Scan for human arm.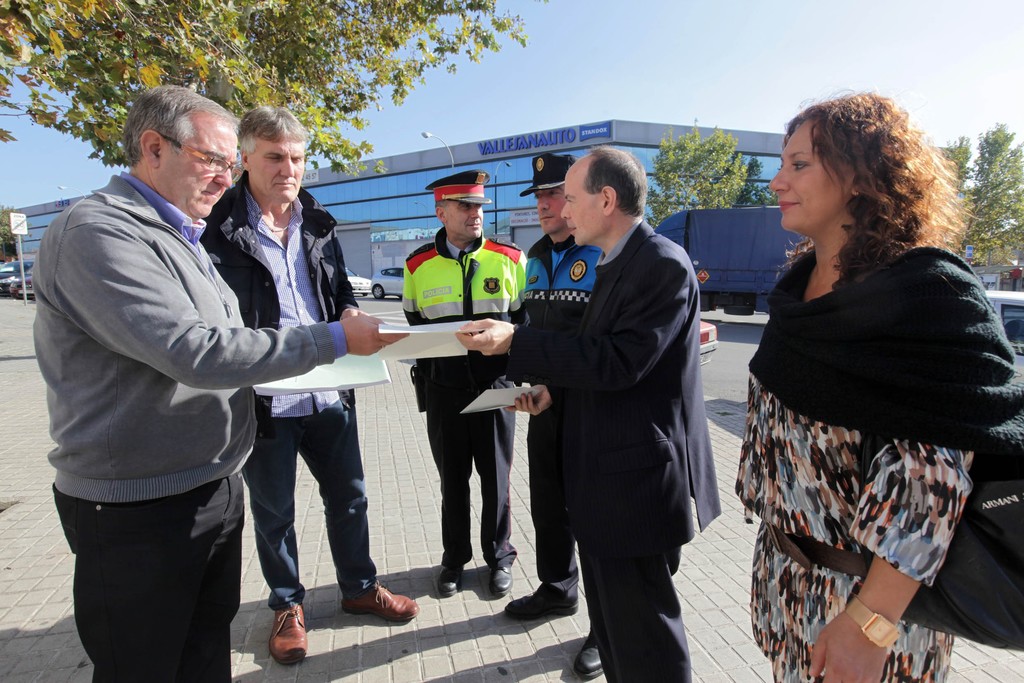
Scan result: [808, 554, 922, 679].
